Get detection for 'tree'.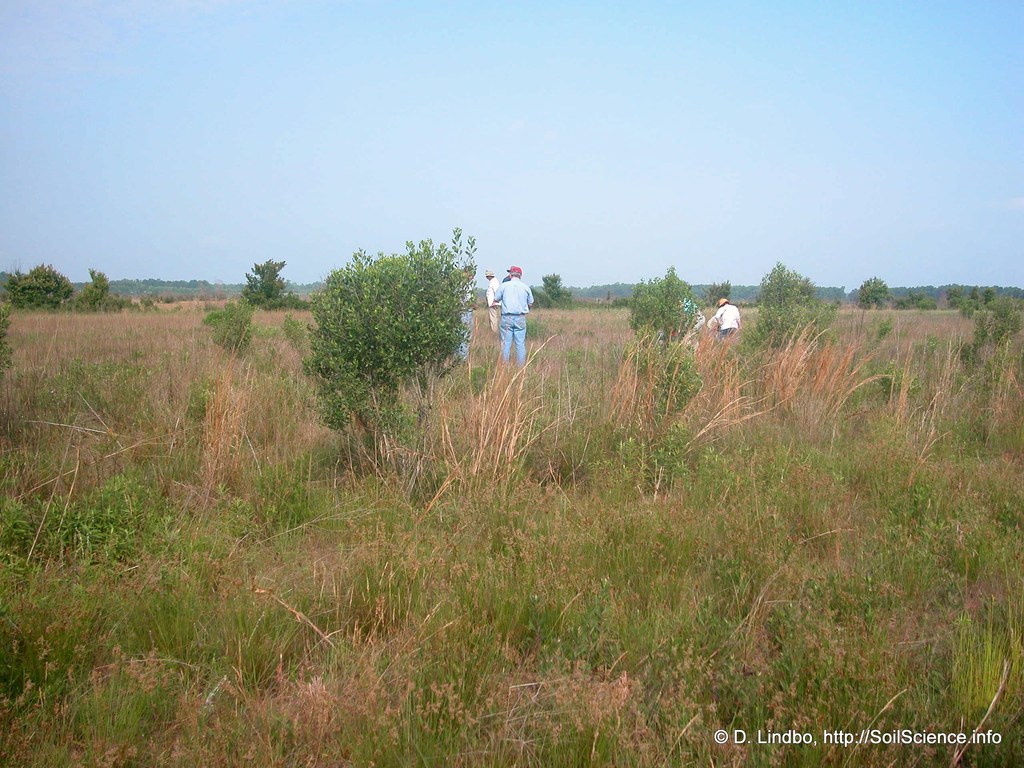
Detection: l=239, t=255, r=298, b=312.
